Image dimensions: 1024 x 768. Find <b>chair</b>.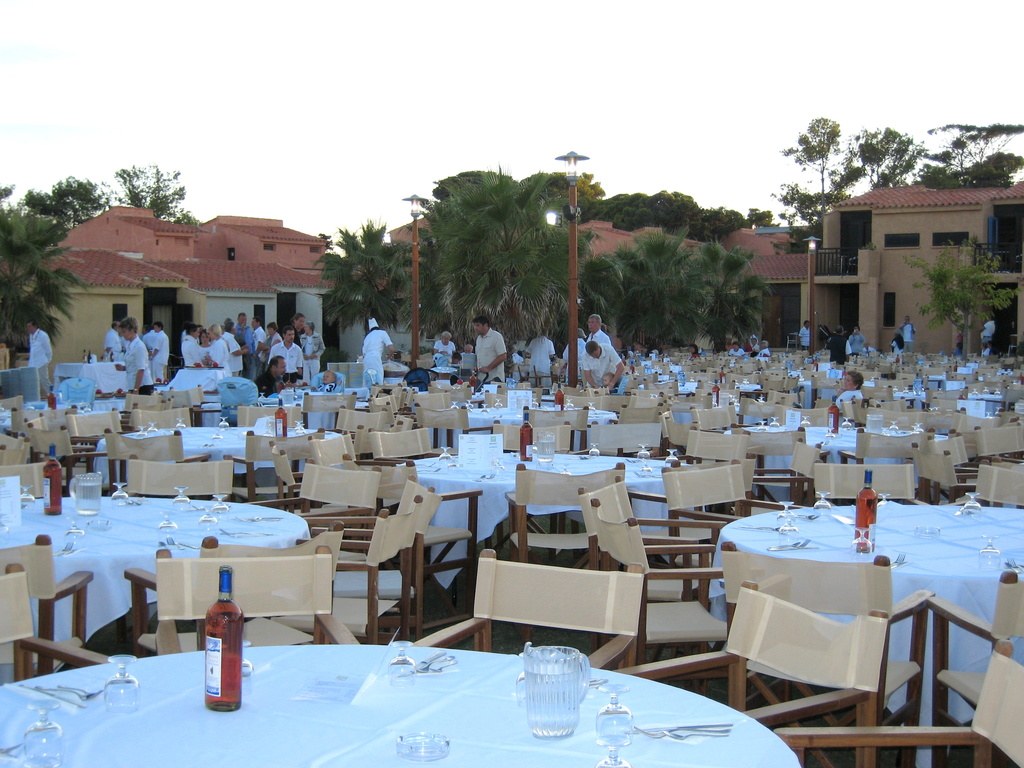
[left=578, top=474, right=727, bottom=632].
